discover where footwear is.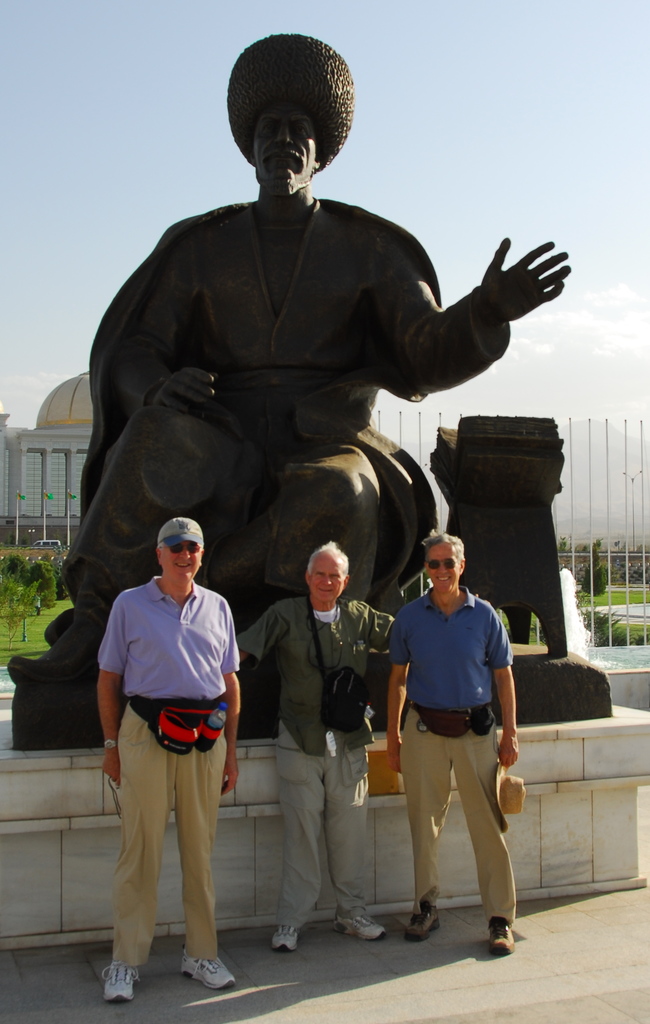
Discovered at [left=97, top=952, right=137, bottom=1005].
